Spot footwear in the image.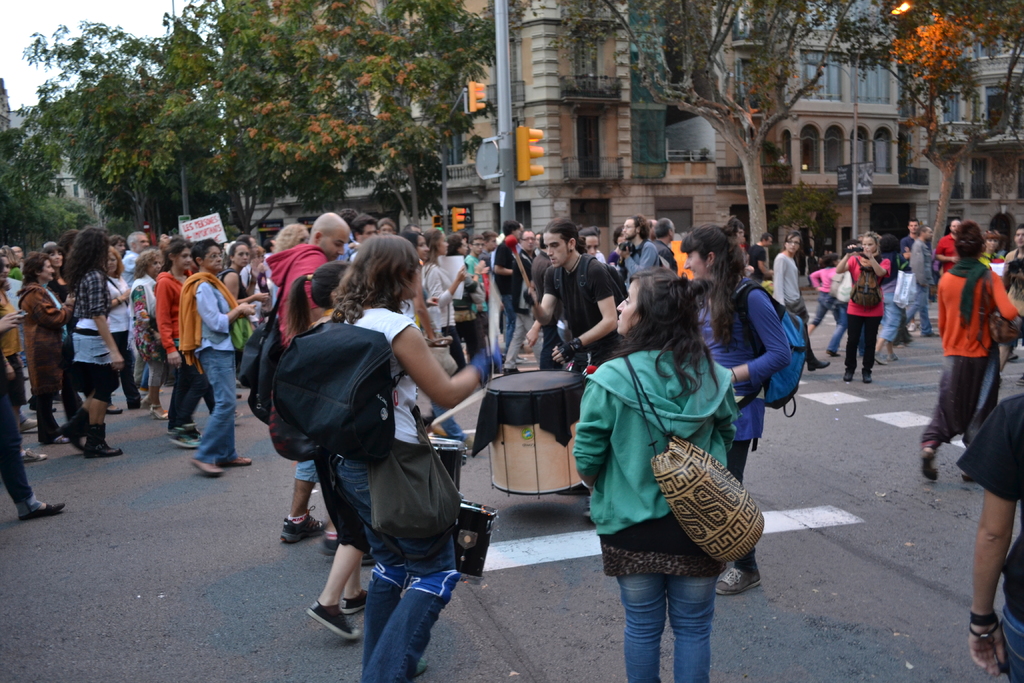
footwear found at {"x1": 306, "y1": 596, "x2": 361, "y2": 642}.
